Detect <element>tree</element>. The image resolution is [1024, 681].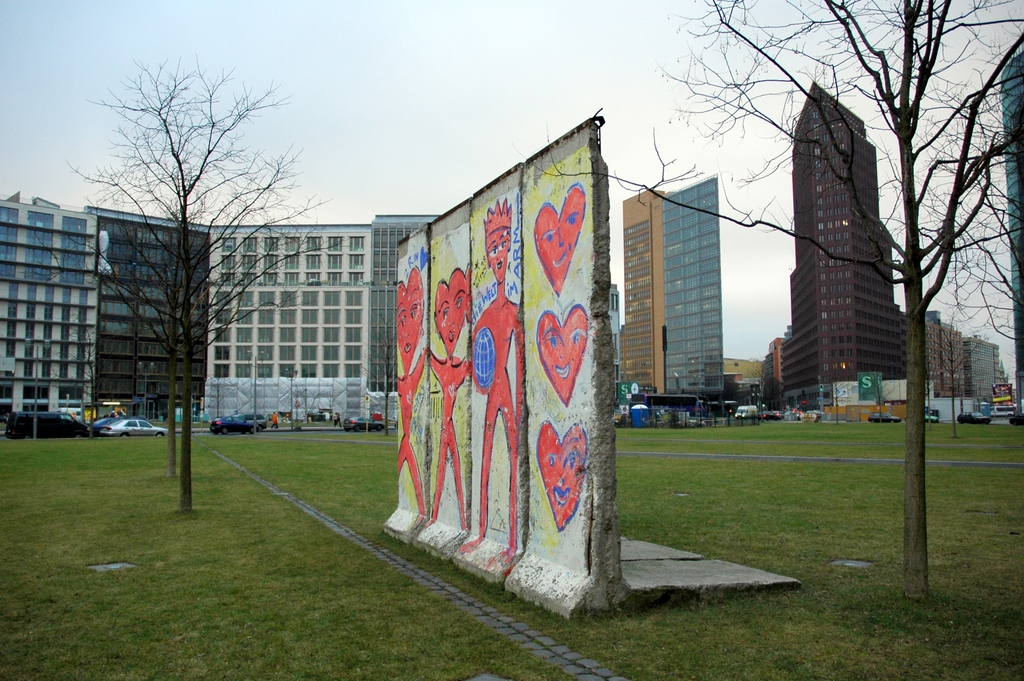
<box>61,54,344,513</box>.
